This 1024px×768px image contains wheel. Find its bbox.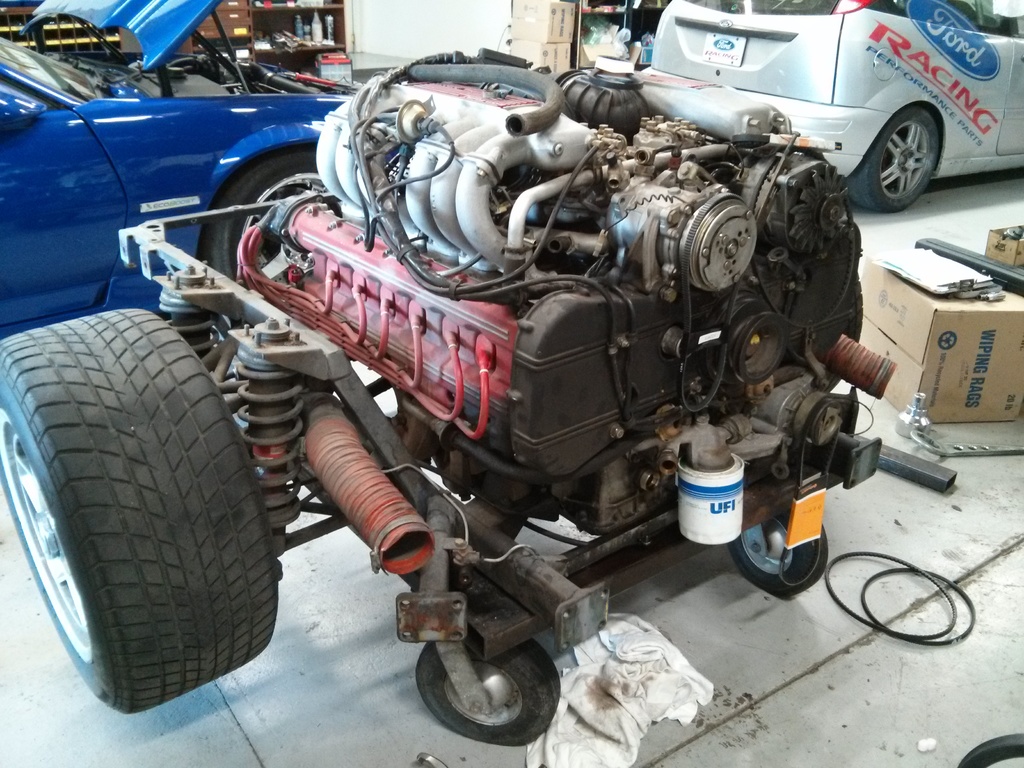
pyautogui.locateOnScreen(727, 509, 829, 596).
